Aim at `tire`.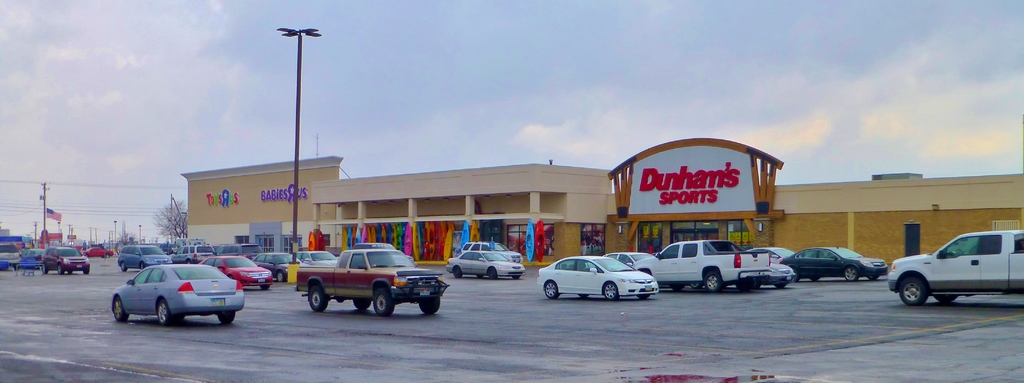
Aimed at Rect(307, 278, 332, 313).
